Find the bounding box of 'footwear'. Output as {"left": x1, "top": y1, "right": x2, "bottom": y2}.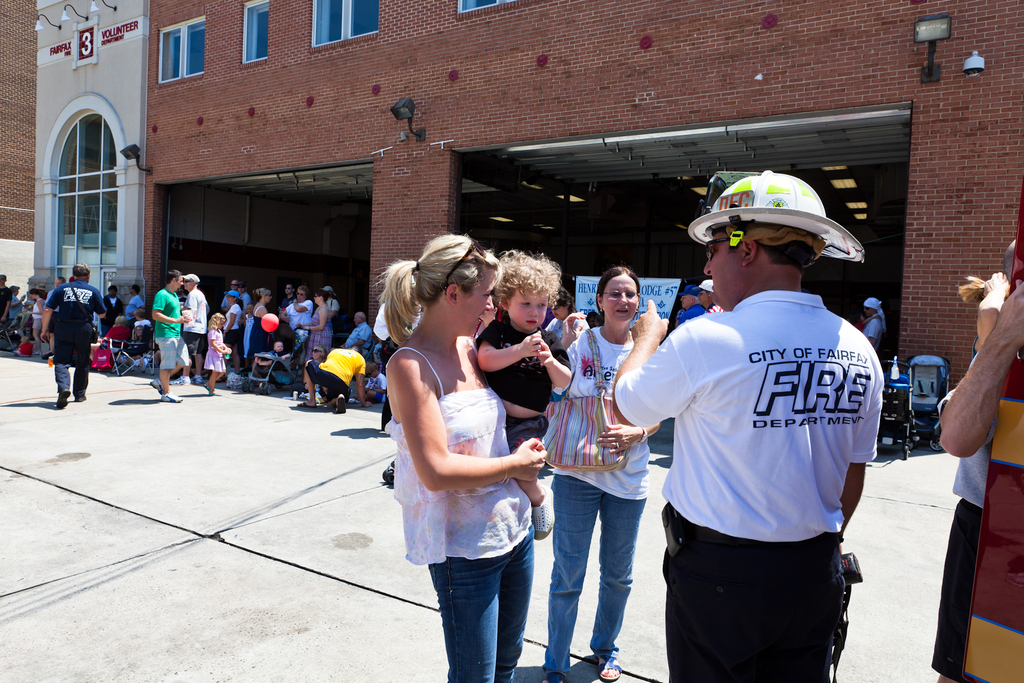
{"left": 543, "top": 670, "right": 570, "bottom": 682}.
